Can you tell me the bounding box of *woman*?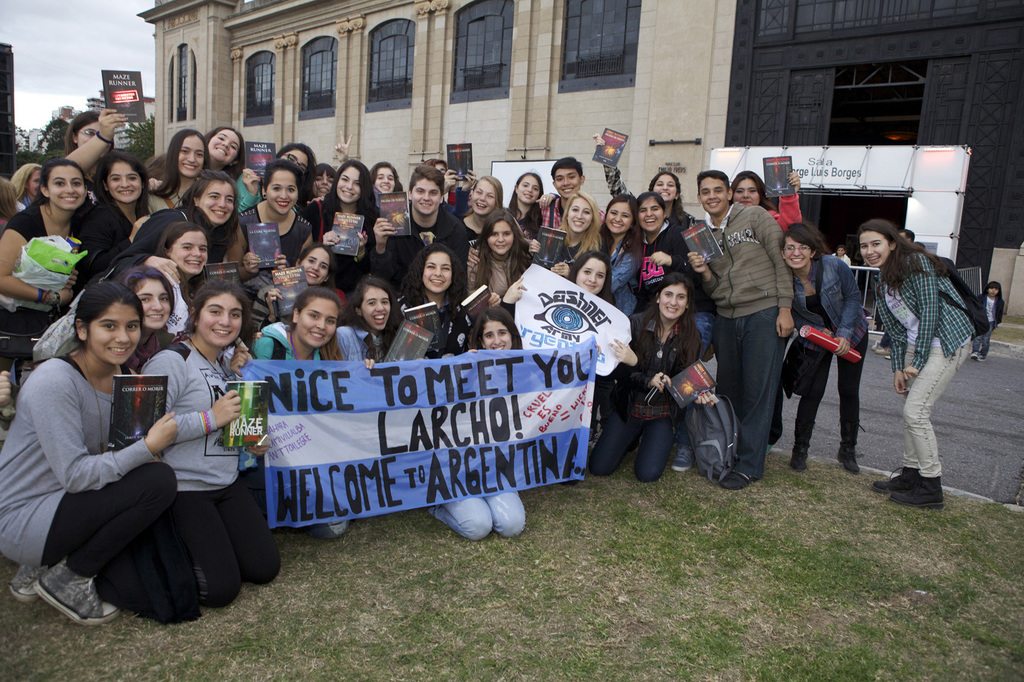
pyautogui.locateOnScreen(388, 239, 504, 361).
